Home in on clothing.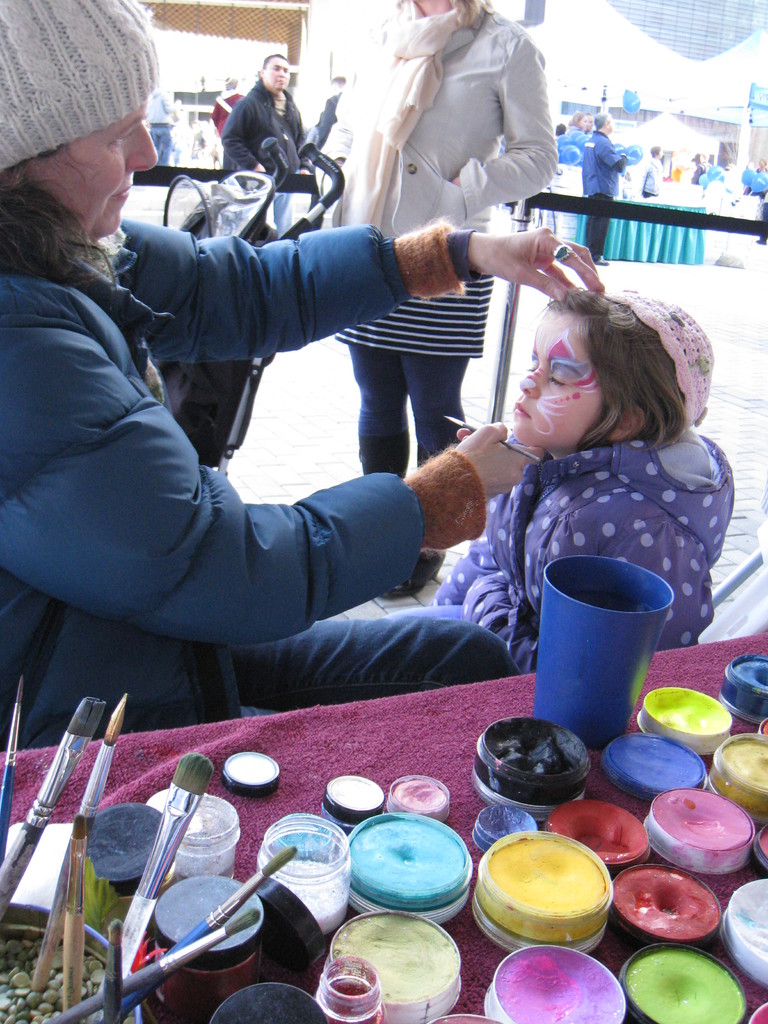
Homed in at 350, 0, 563, 493.
